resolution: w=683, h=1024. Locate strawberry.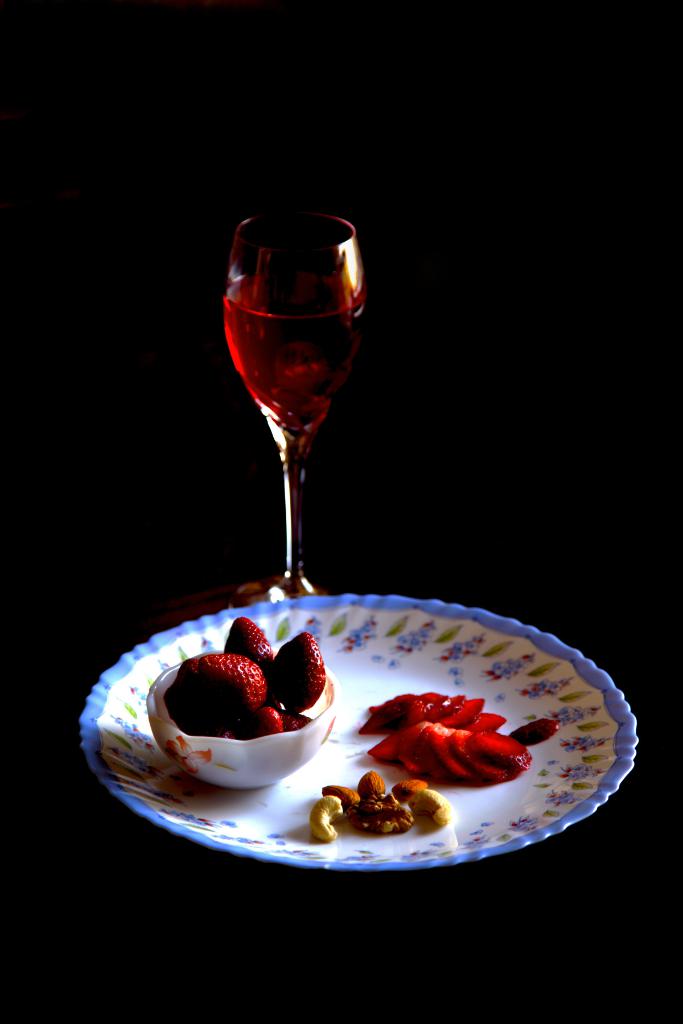
<box>238,631,350,739</box>.
